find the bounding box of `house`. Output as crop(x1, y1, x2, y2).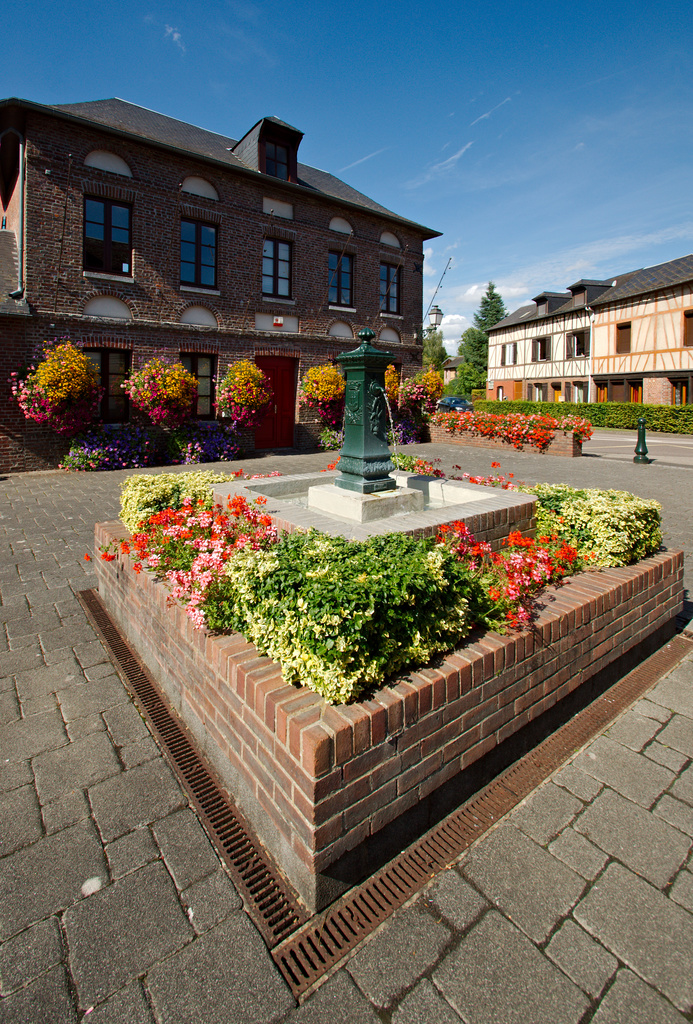
crop(582, 276, 692, 404).
